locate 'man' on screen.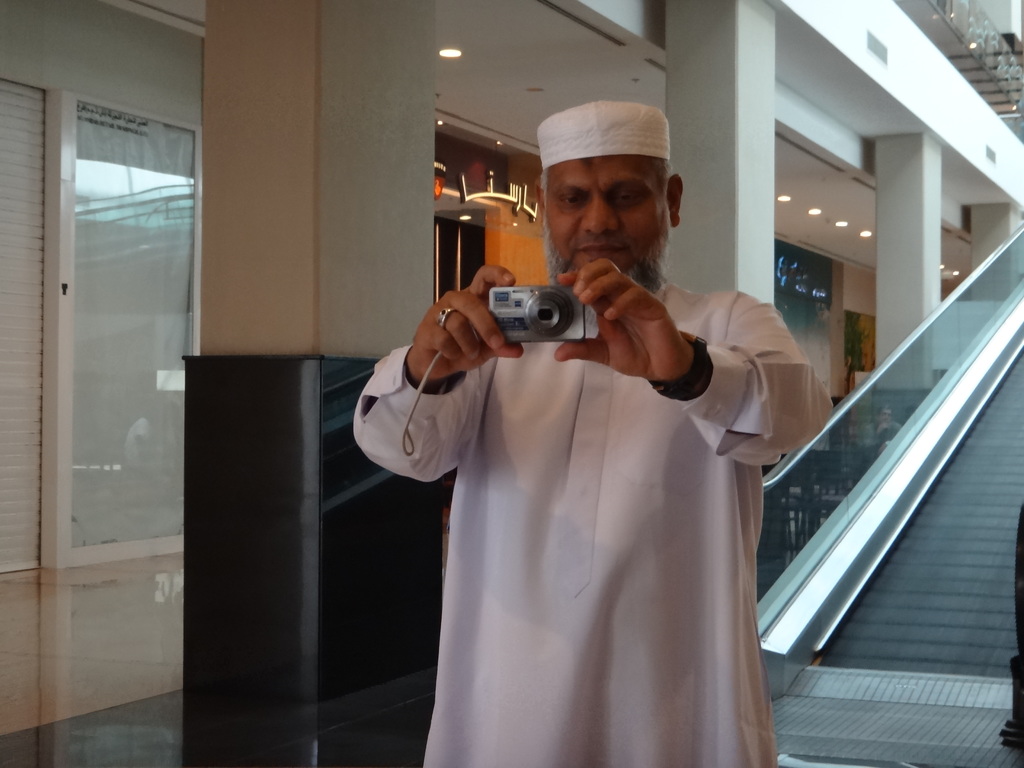
On screen at 345, 113, 821, 739.
